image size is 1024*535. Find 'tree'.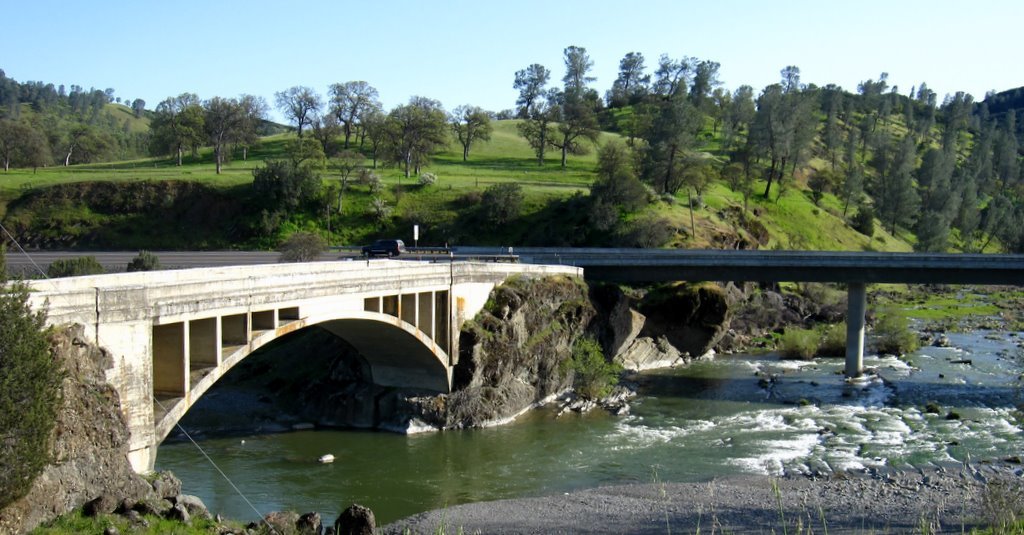
[x1=370, y1=91, x2=440, y2=174].
